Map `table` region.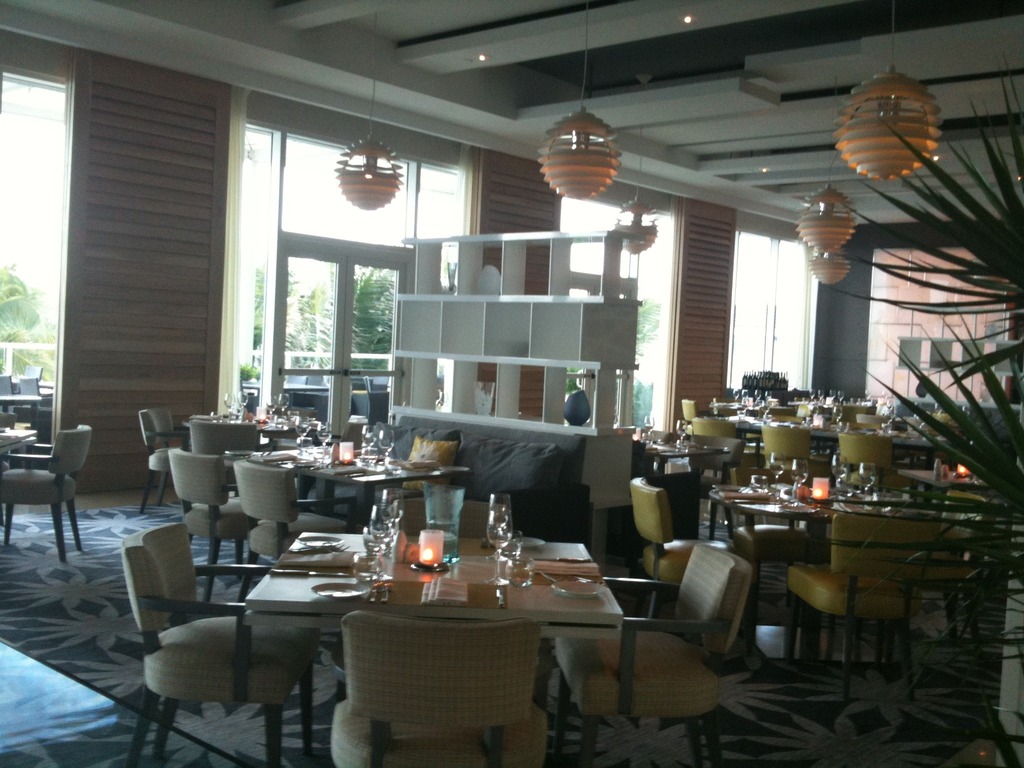
Mapped to <region>305, 531, 637, 765</region>.
